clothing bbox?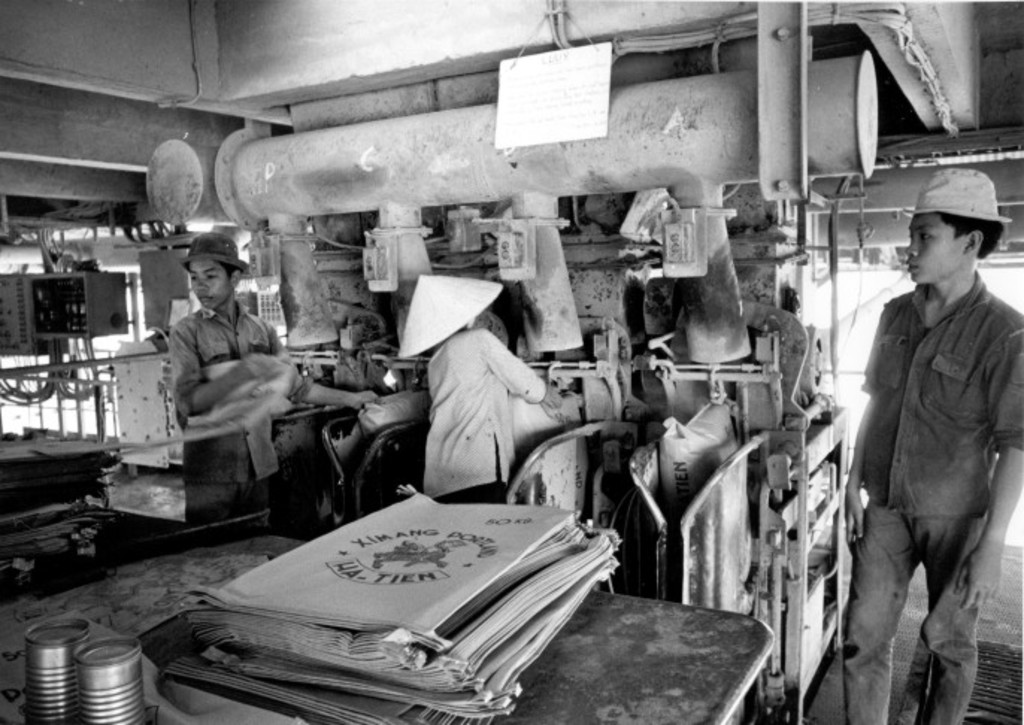
bbox=(837, 263, 1023, 724)
